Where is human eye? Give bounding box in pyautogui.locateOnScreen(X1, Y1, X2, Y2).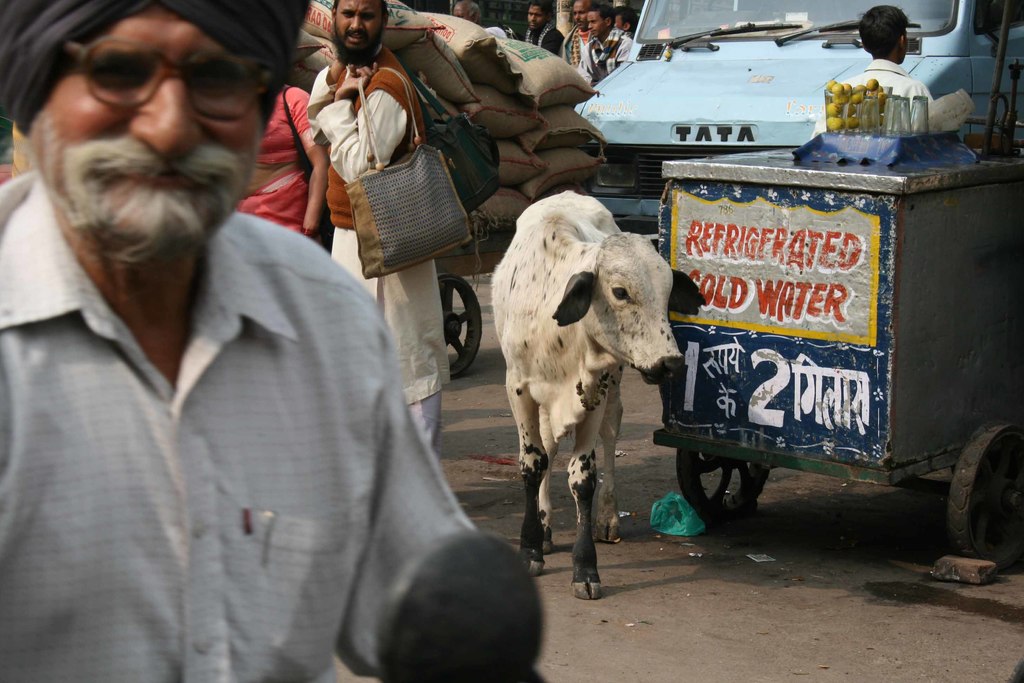
pyautogui.locateOnScreen(360, 12, 372, 21).
